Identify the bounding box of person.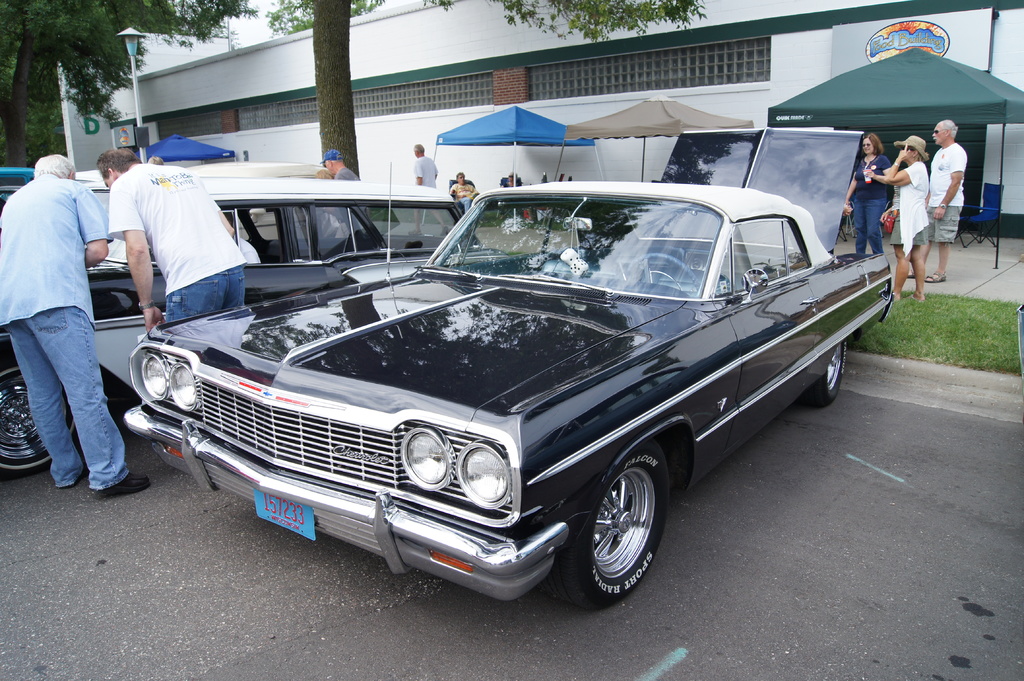
rect(868, 129, 930, 297).
